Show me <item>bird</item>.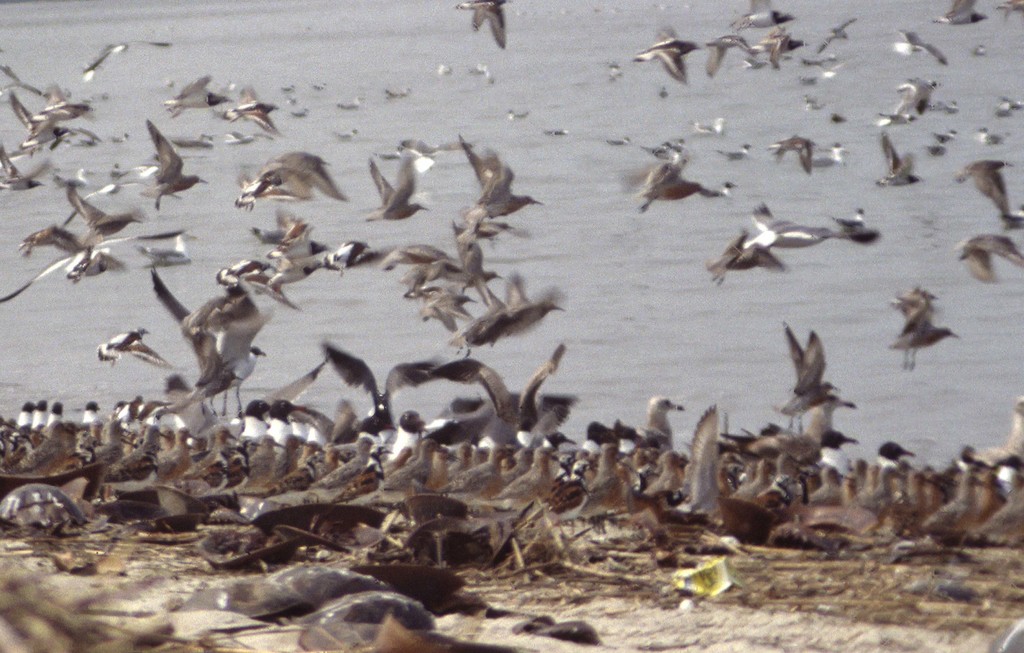
<item>bird</item> is here: <box>637,22,705,85</box>.
